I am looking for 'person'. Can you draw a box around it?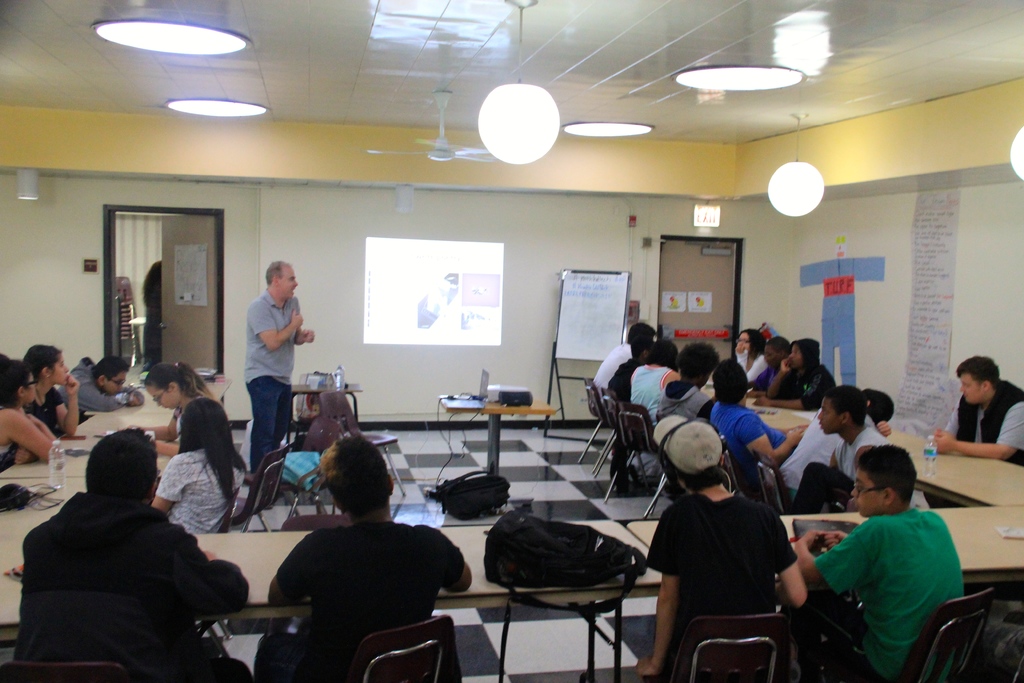
Sure, the bounding box is <box>141,359,252,519</box>.
